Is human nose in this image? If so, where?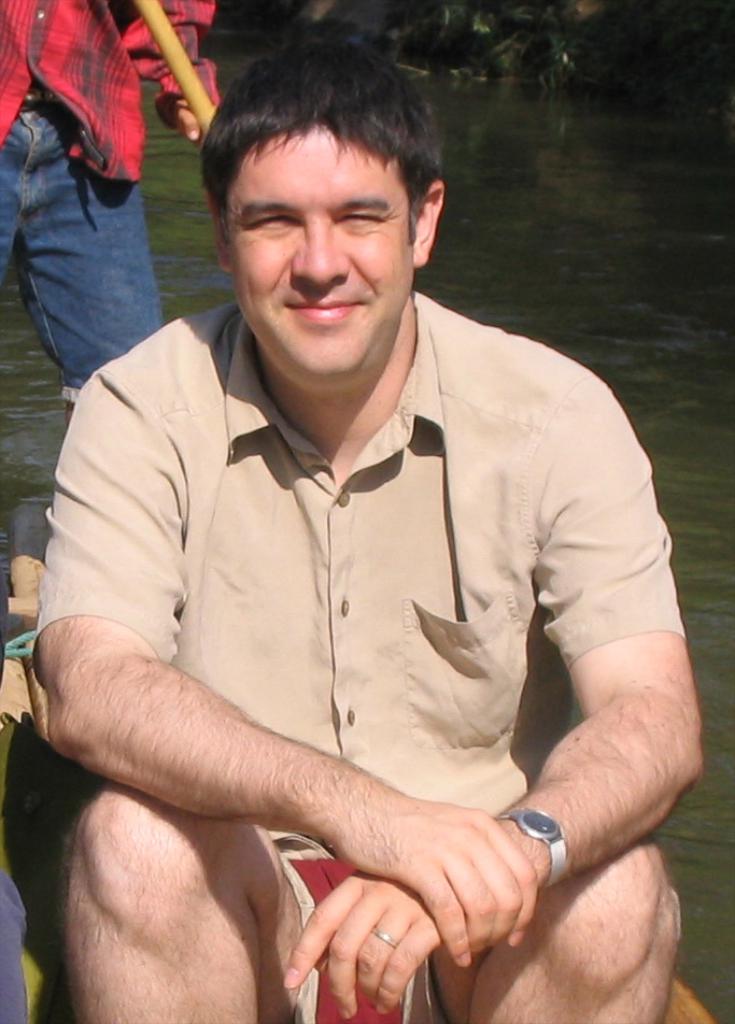
Yes, at bbox=[294, 214, 356, 284].
